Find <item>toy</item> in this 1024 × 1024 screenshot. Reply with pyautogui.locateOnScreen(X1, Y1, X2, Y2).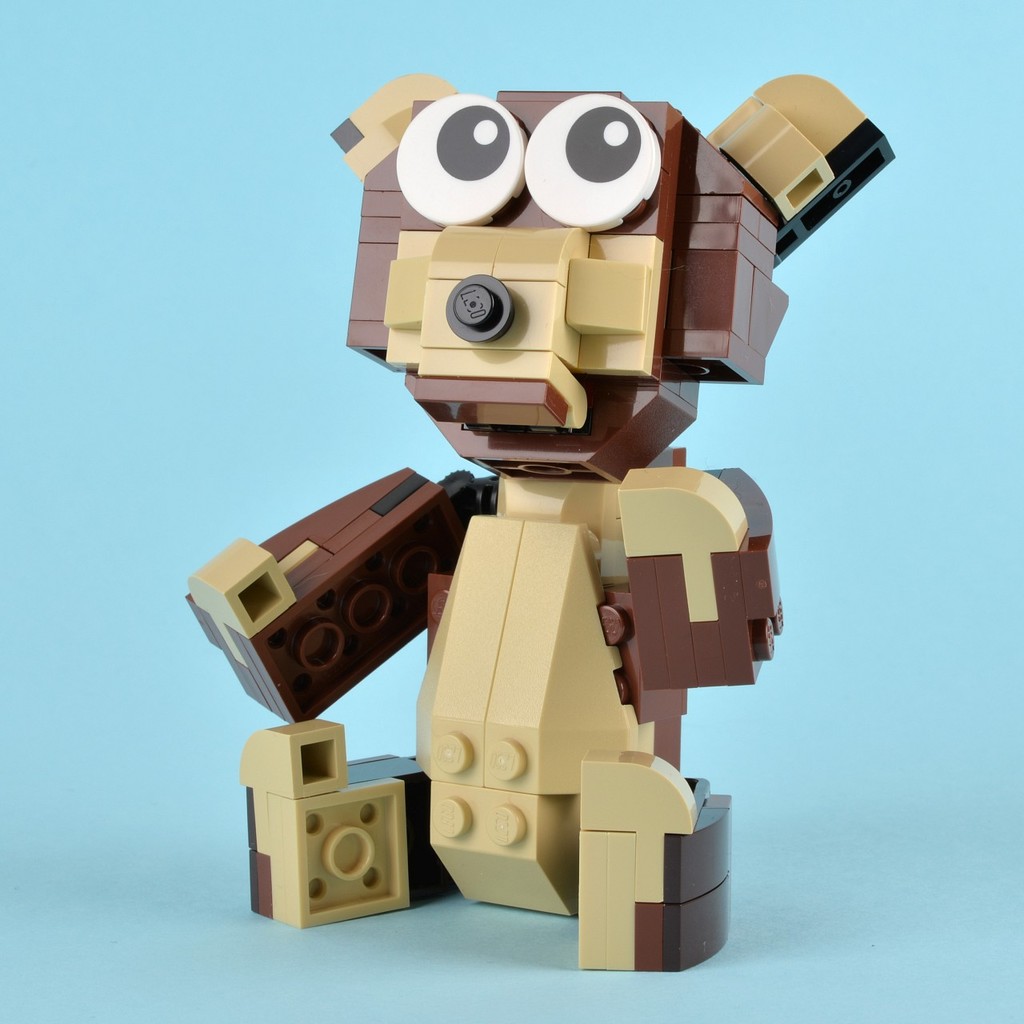
pyautogui.locateOnScreen(181, 68, 895, 969).
